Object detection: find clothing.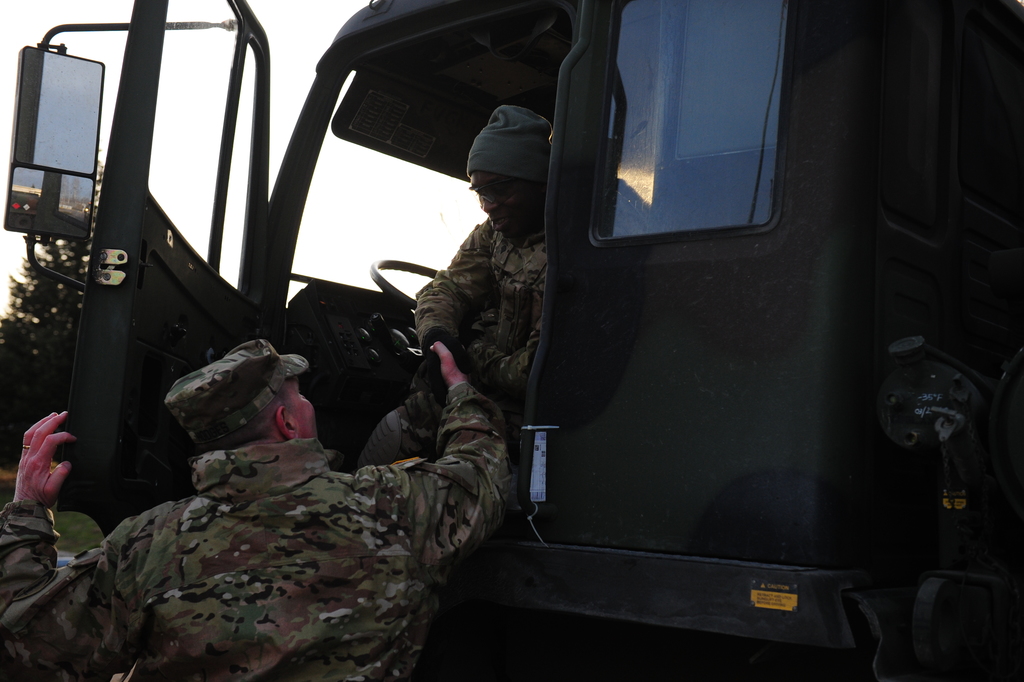
<box>98,324,544,681</box>.
